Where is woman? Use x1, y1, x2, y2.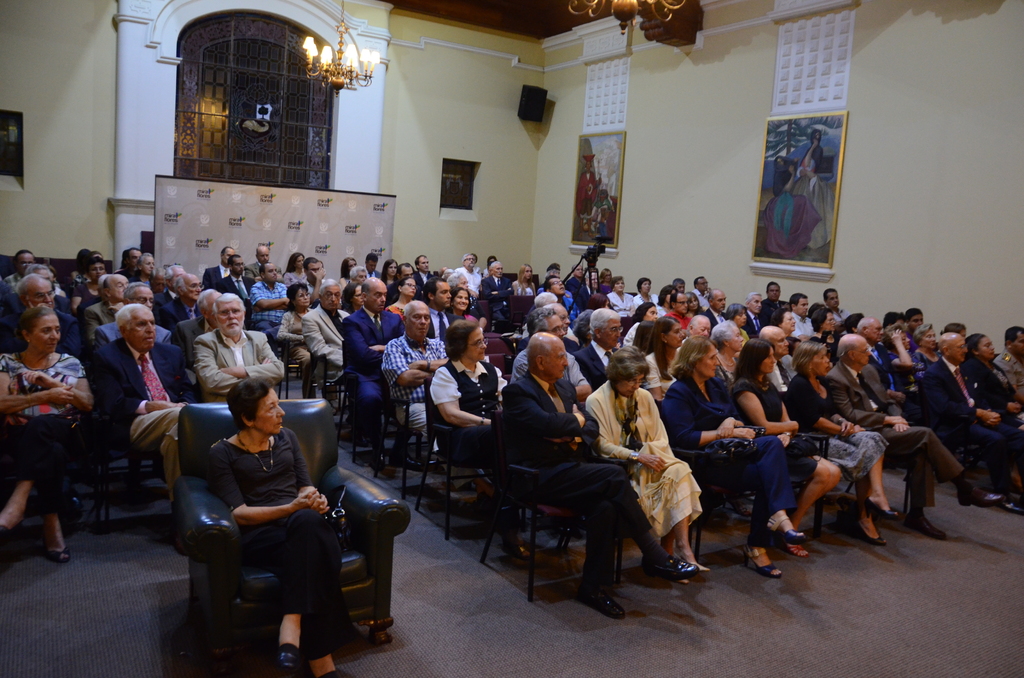
383, 276, 416, 320.
